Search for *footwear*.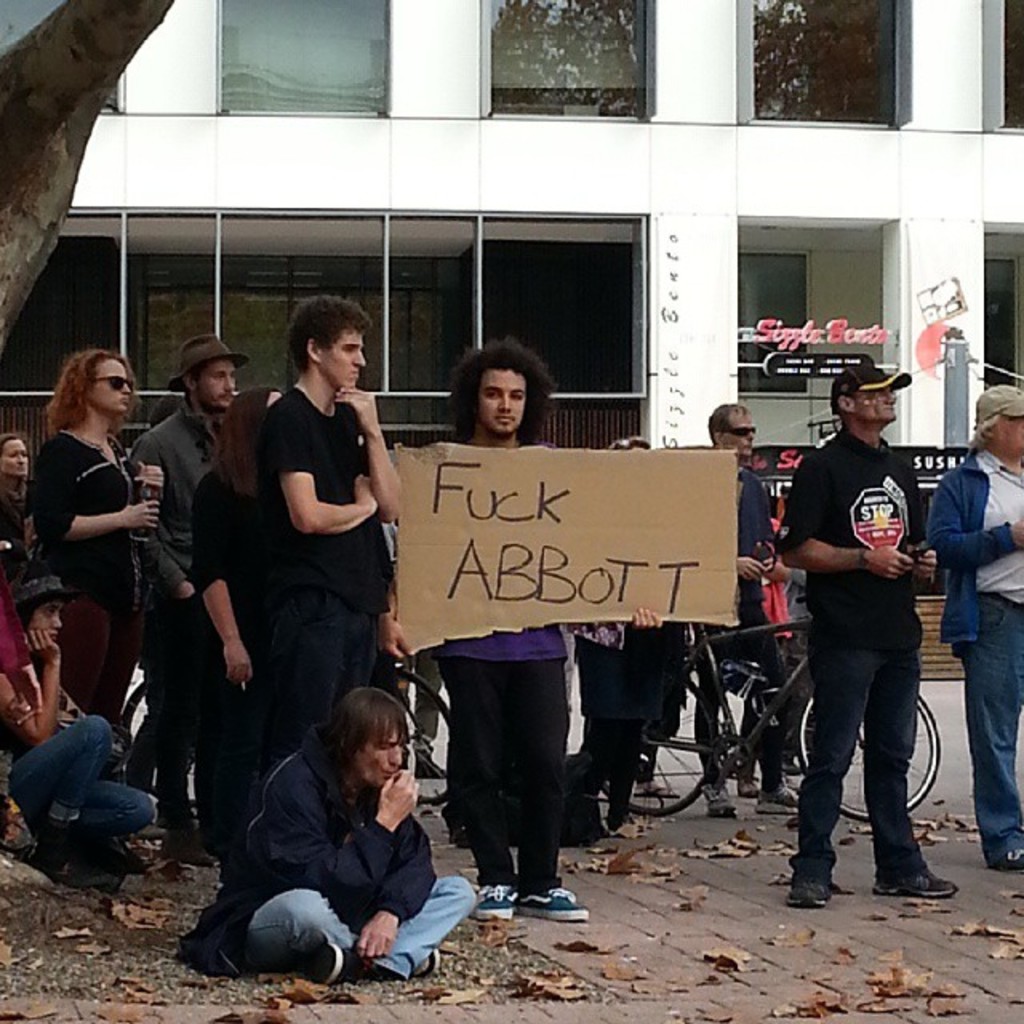
Found at region(469, 882, 514, 922).
